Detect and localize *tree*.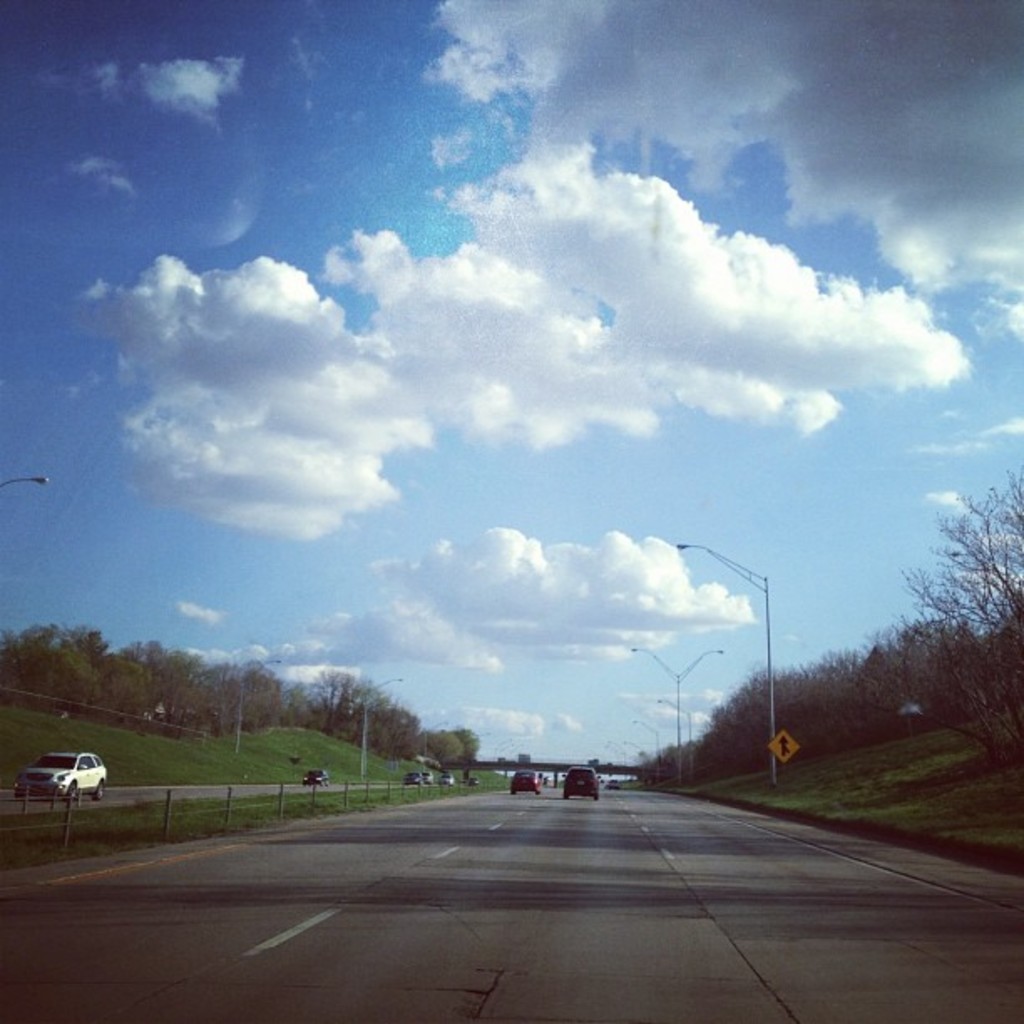
Localized at (left=274, top=668, right=345, bottom=733).
